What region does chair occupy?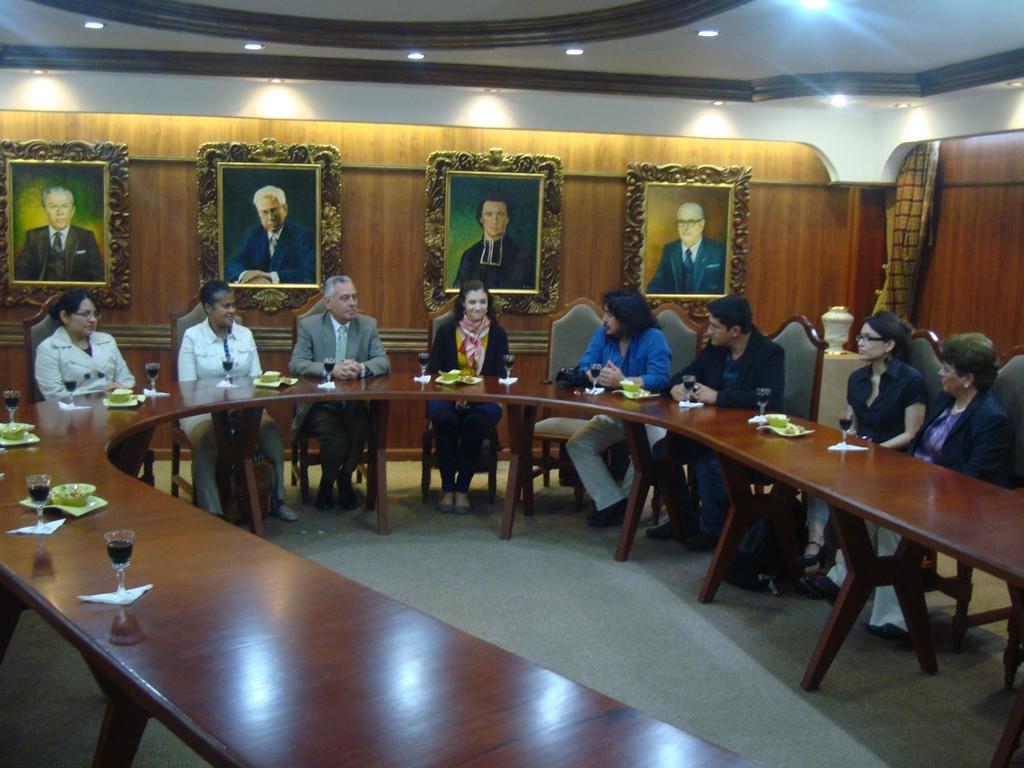
locate(805, 328, 966, 593).
